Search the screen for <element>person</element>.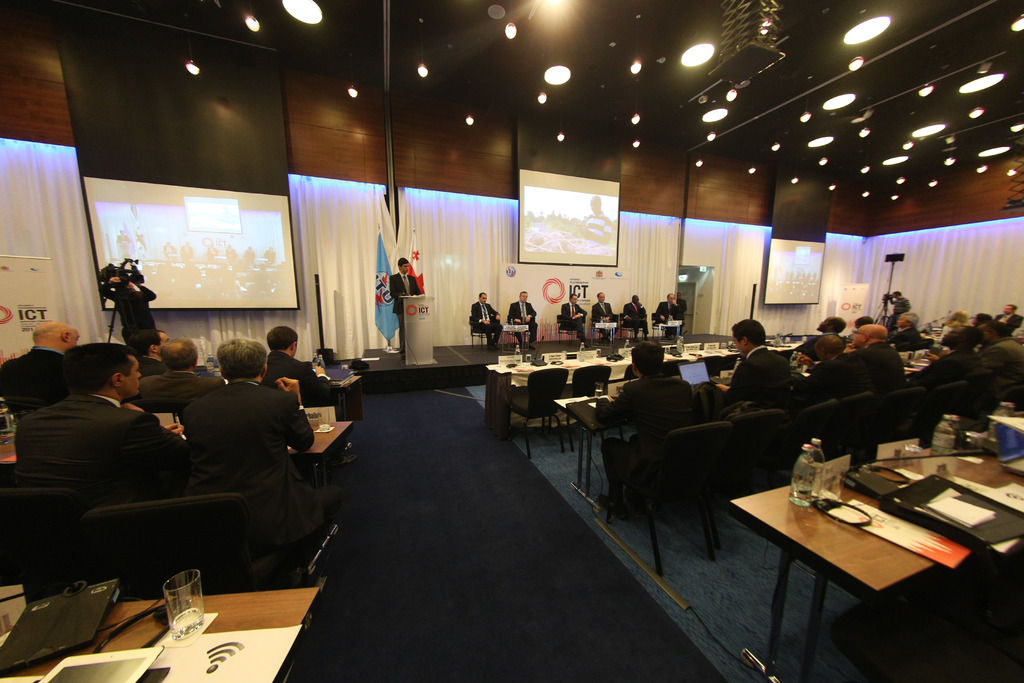
Found at box=[14, 340, 180, 511].
